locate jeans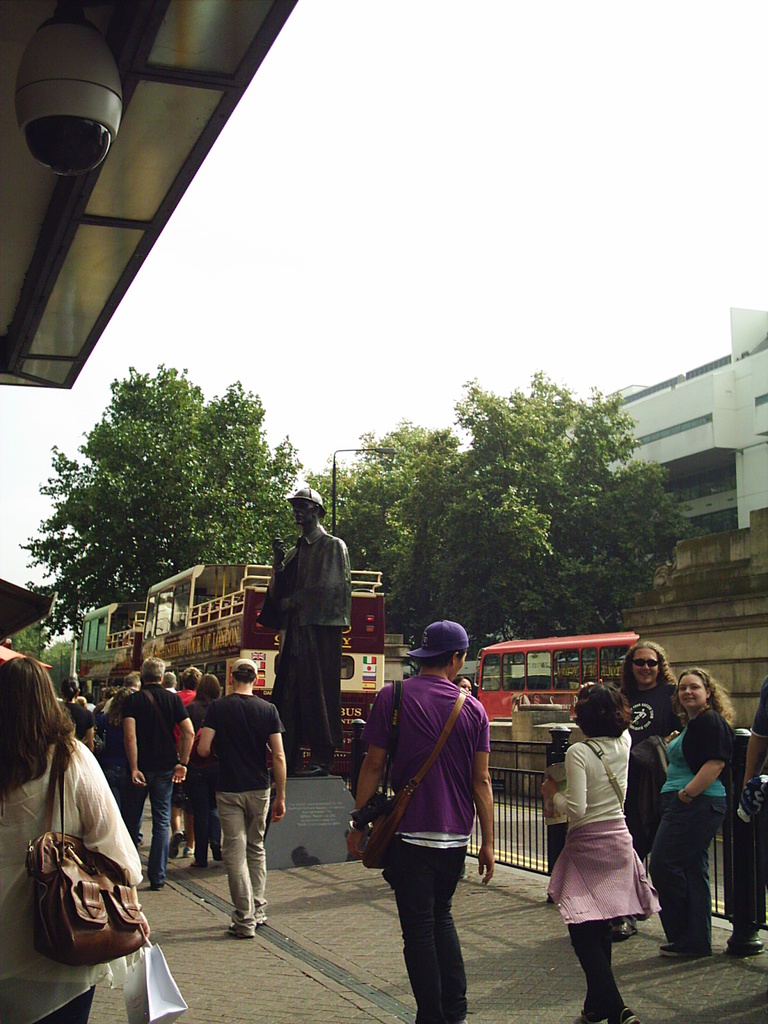
detection(186, 783, 213, 857)
